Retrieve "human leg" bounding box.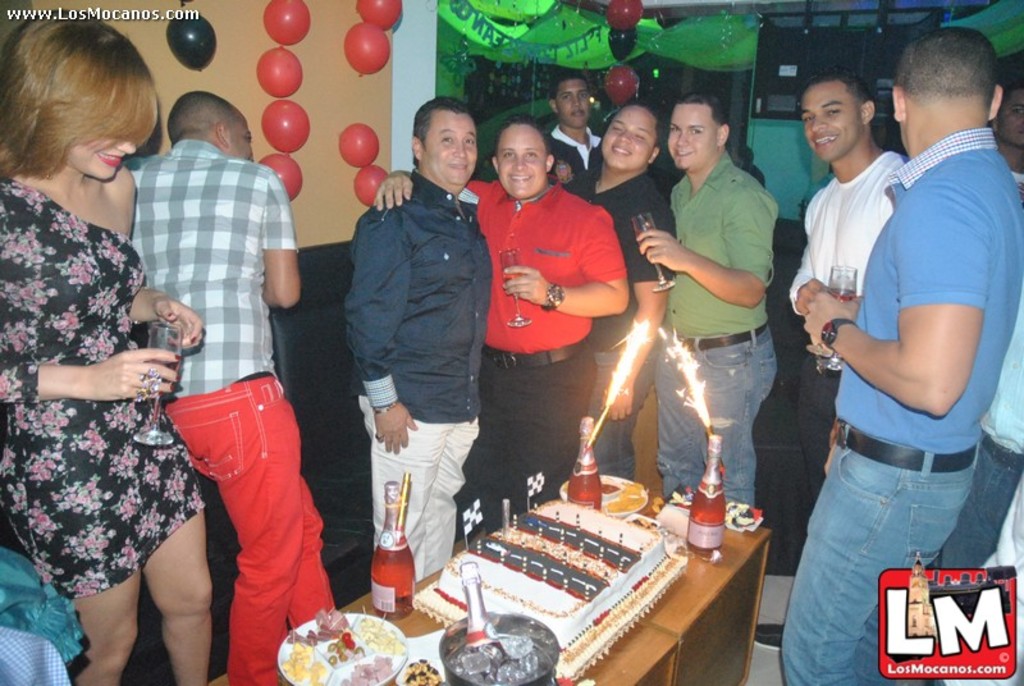
Bounding box: 466,353,603,538.
